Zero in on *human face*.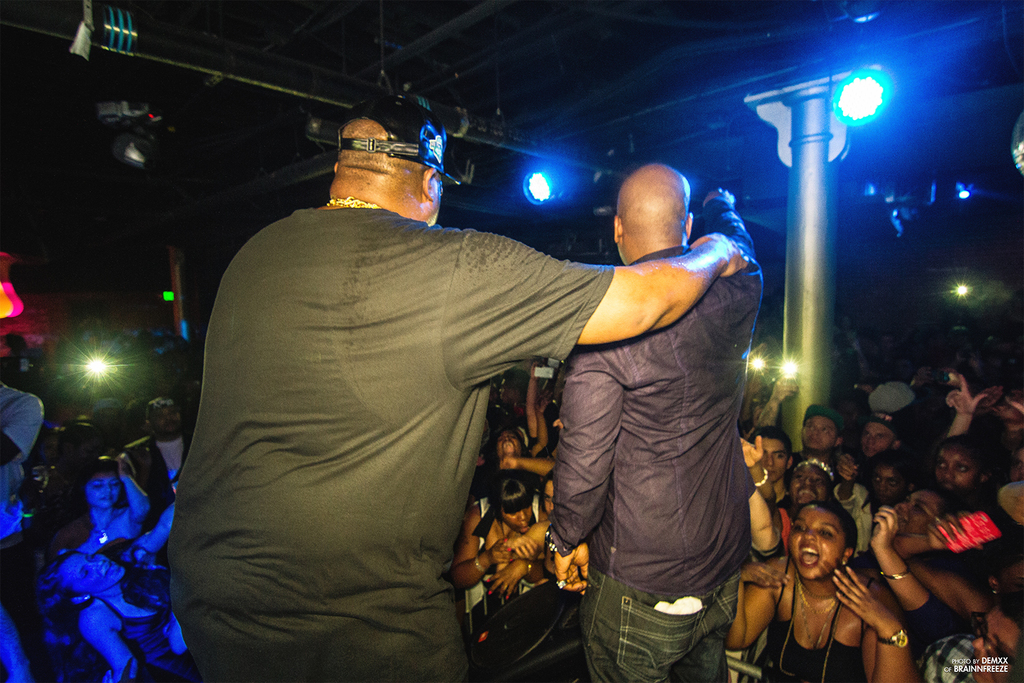
Zeroed in: <bbox>501, 501, 531, 535</bbox>.
